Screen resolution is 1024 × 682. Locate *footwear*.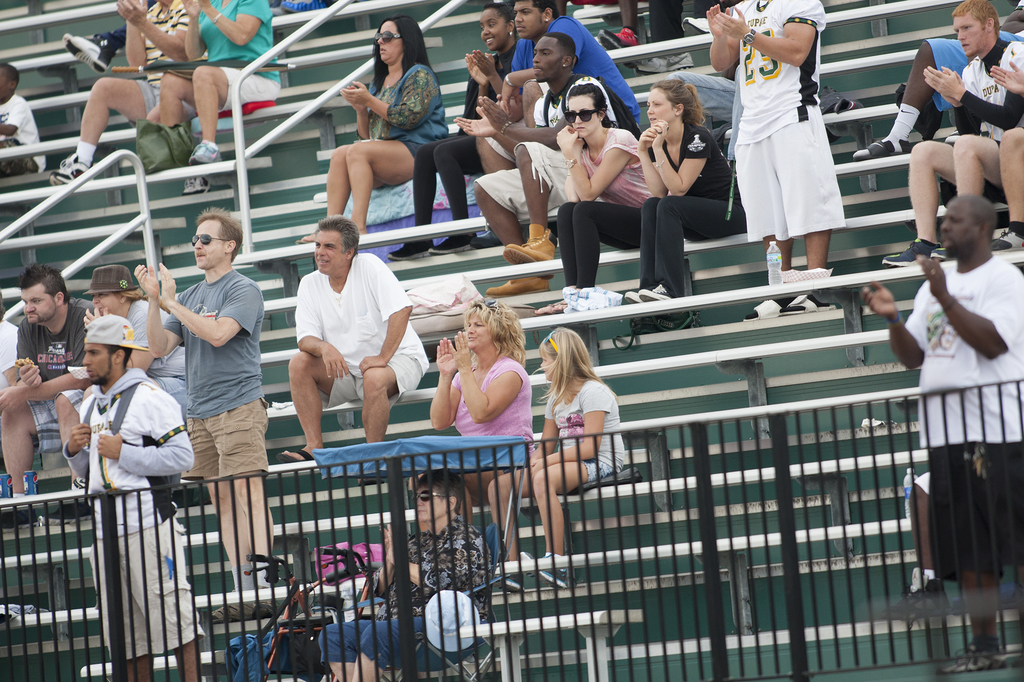
<bbox>43, 147, 95, 188</bbox>.
